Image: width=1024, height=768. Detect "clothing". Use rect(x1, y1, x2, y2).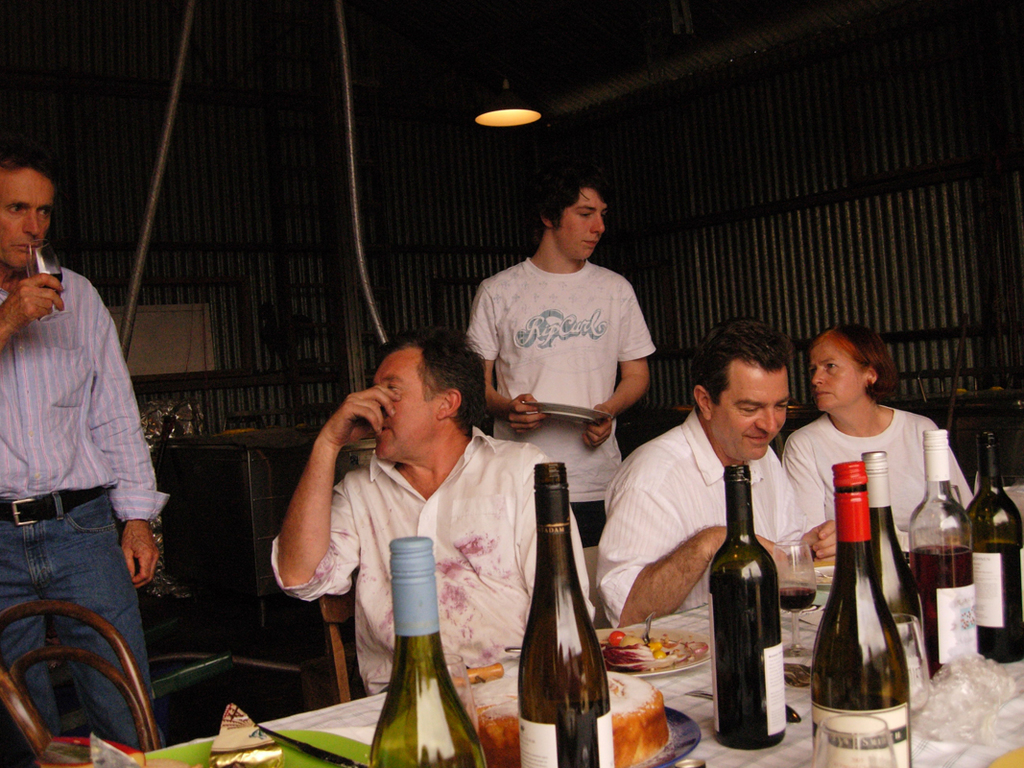
rect(458, 260, 655, 544).
